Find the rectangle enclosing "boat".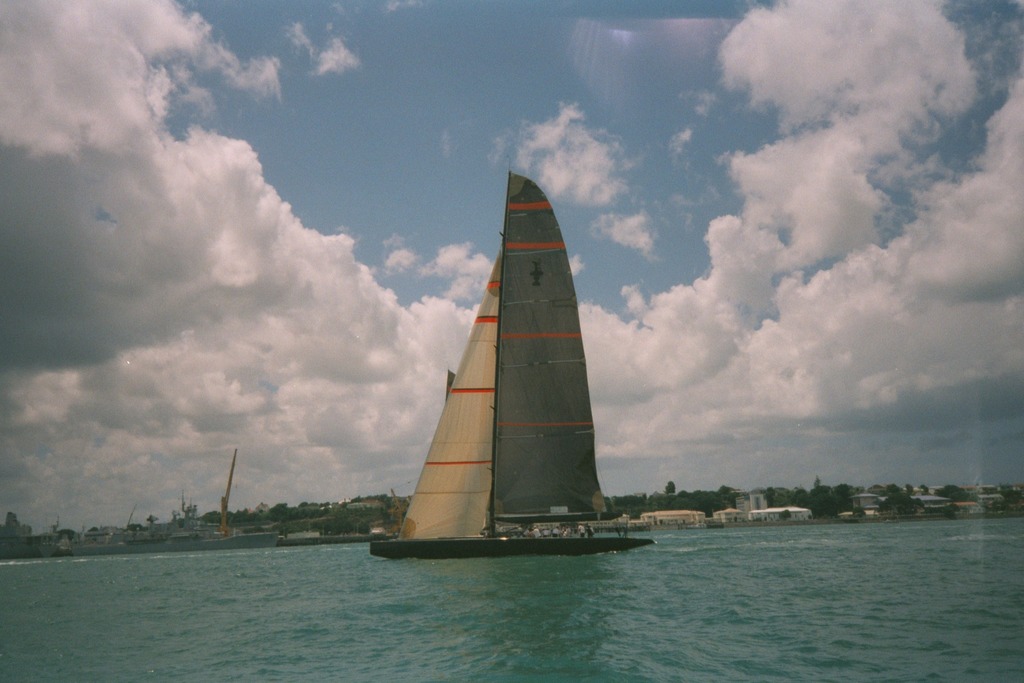
(x1=379, y1=161, x2=667, y2=558).
